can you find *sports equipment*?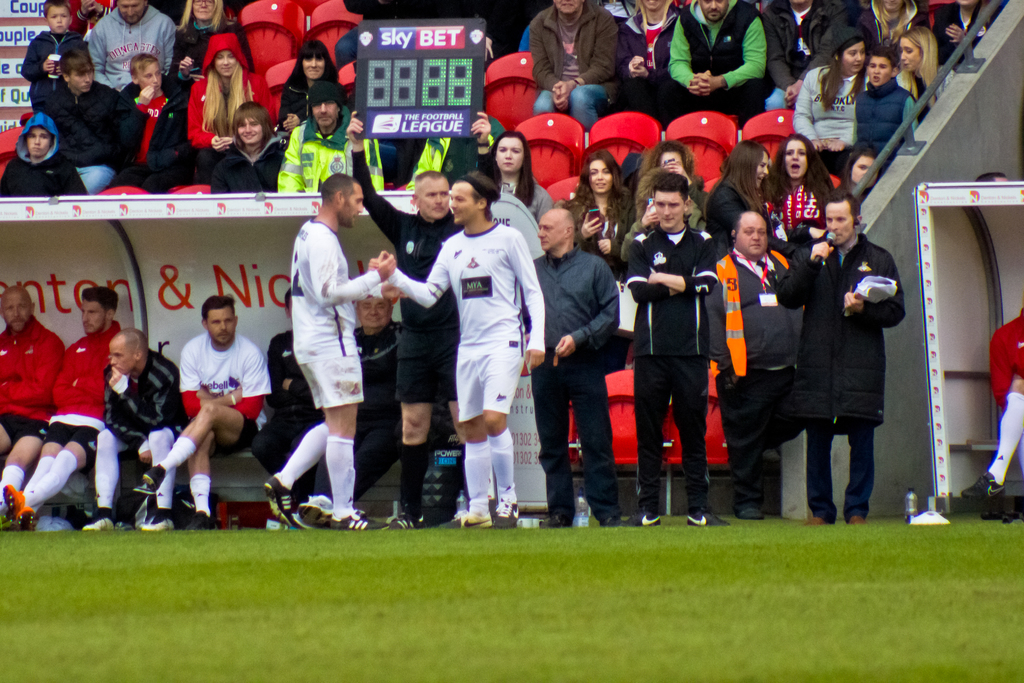
Yes, bounding box: bbox(609, 506, 663, 527).
